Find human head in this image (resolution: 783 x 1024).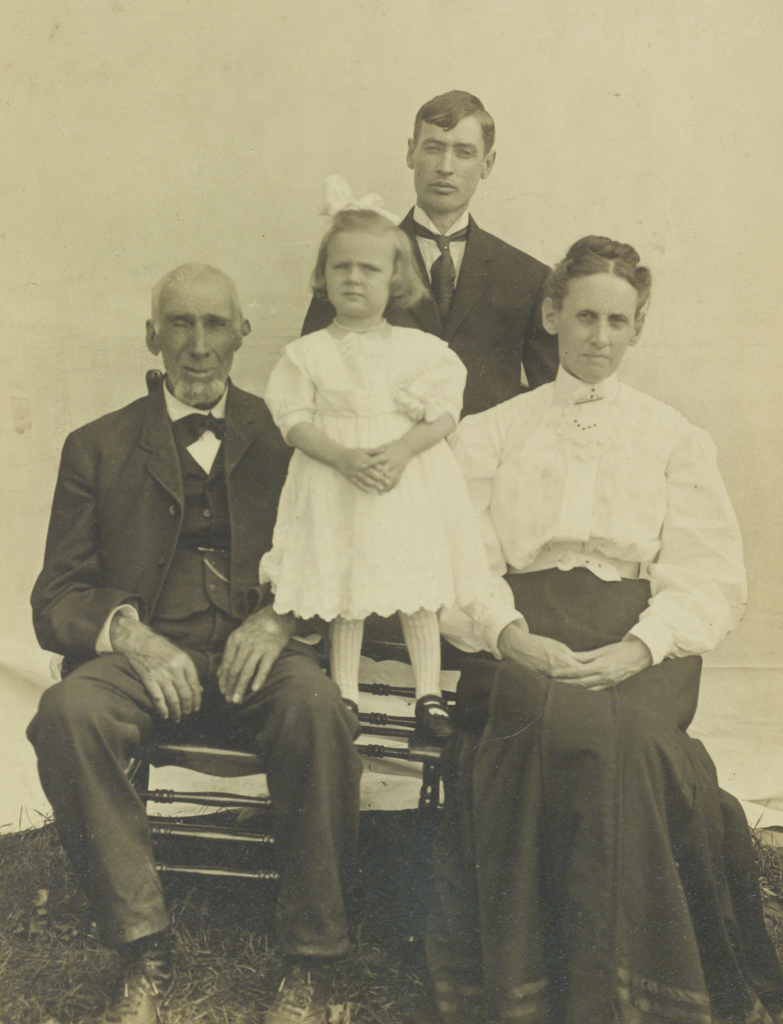
Rect(542, 230, 647, 378).
